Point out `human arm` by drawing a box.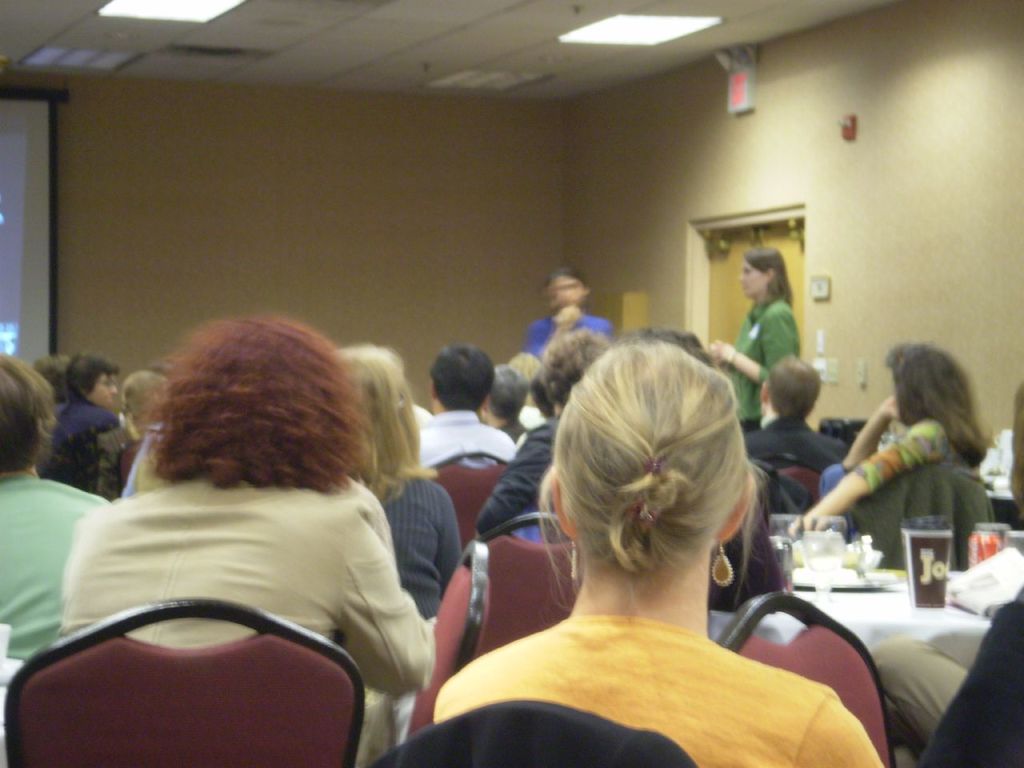
785,414,938,534.
